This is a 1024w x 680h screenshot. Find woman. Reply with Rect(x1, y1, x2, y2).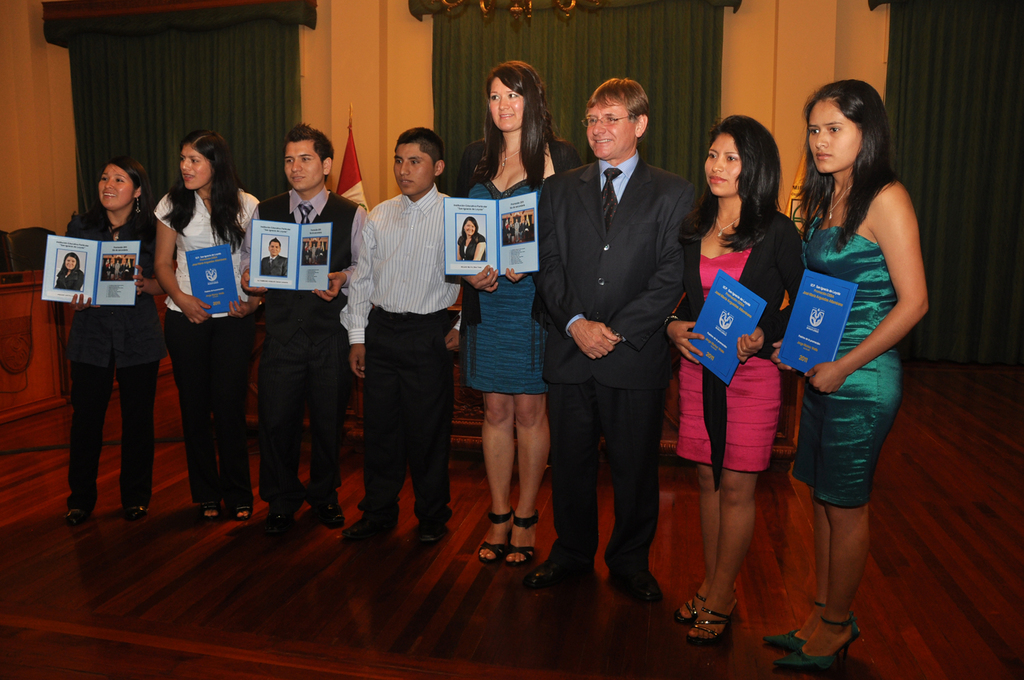
Rect(147, 133, 261, 518).
